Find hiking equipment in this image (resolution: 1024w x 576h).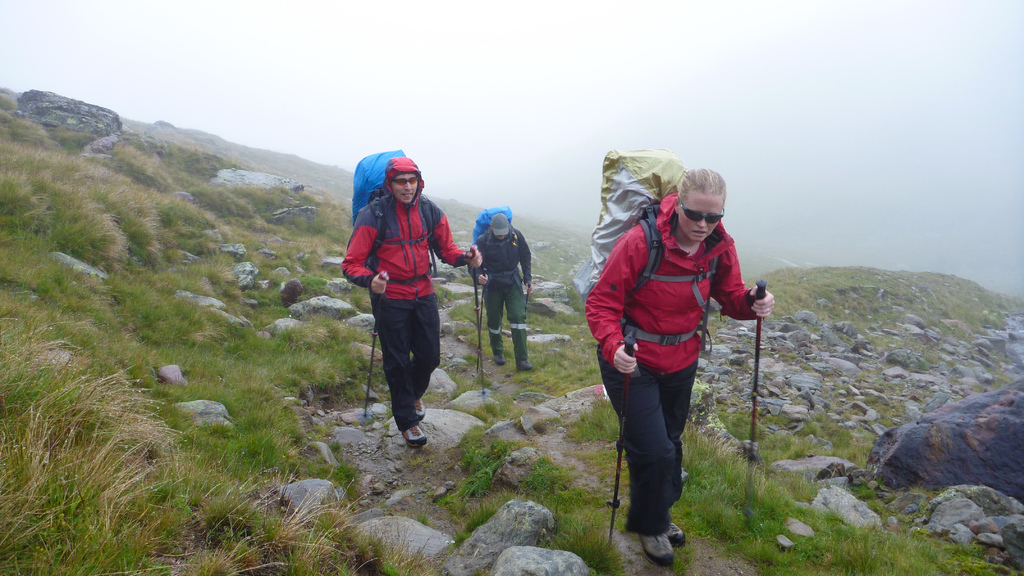
474,269,488,373.
